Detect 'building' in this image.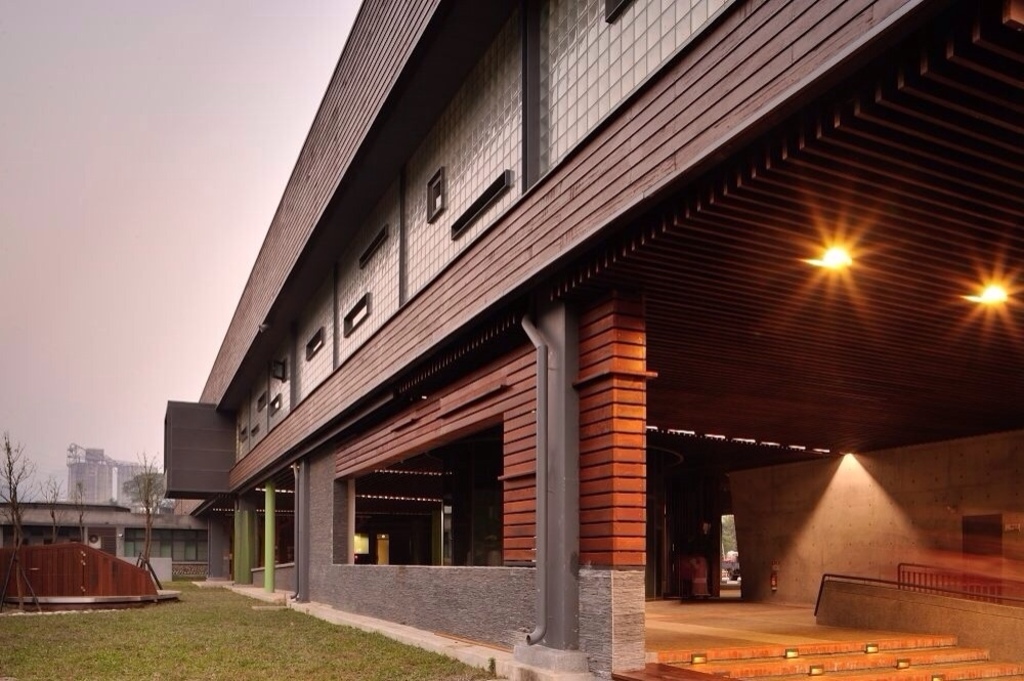
Detection: pyautogui.locateOnScreen(158, 0, 1023, 680).
